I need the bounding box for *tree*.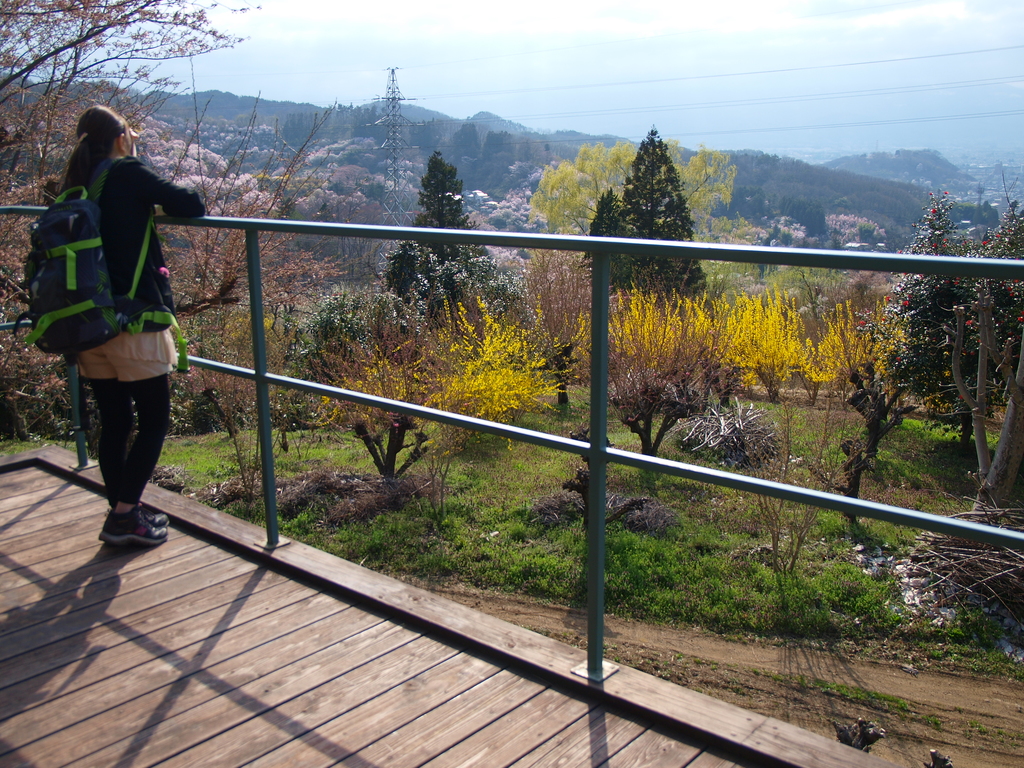
Here it is: box(380, 150, 543, 337).
